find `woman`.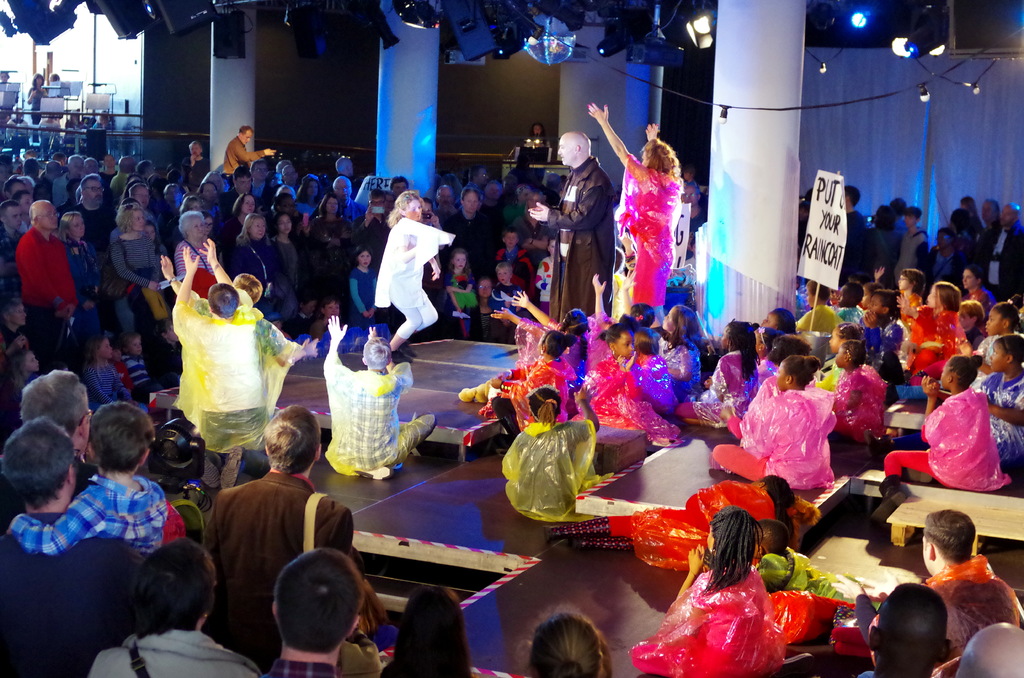
[579, 101, 684, 327].
